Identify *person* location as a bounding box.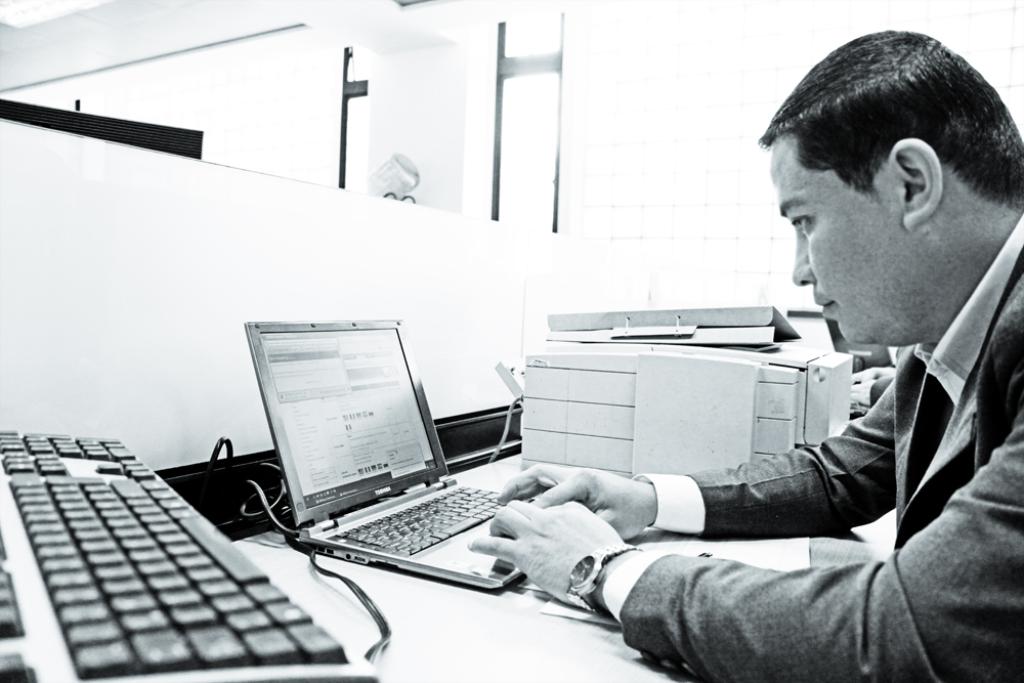
692 55 1023 638.
